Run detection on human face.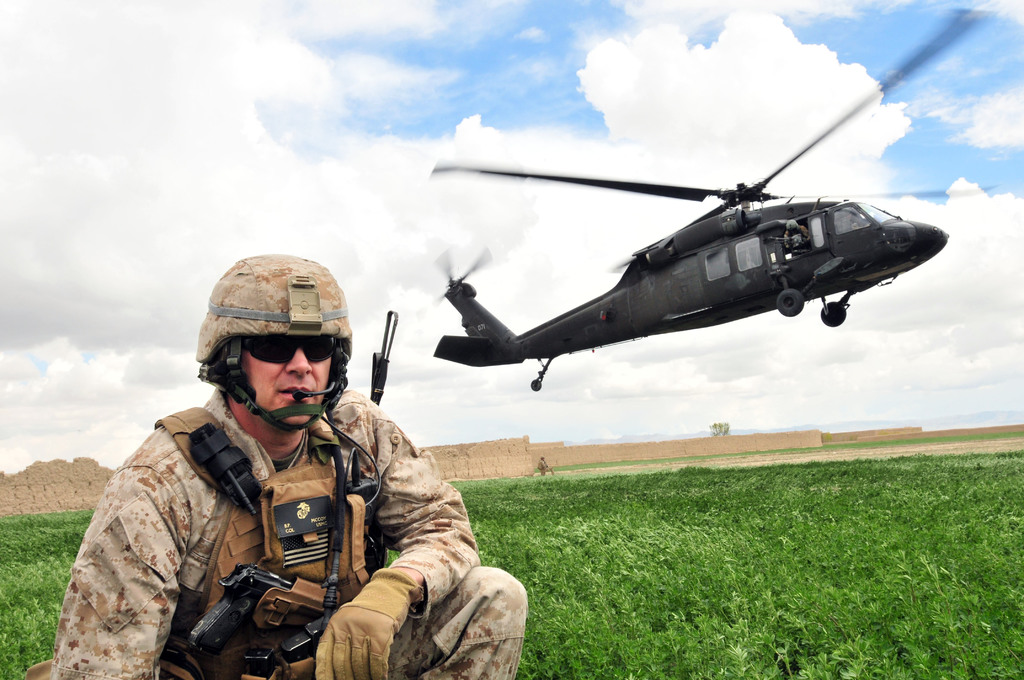
Result: left=239, top=348, right=335, bottom=421.
